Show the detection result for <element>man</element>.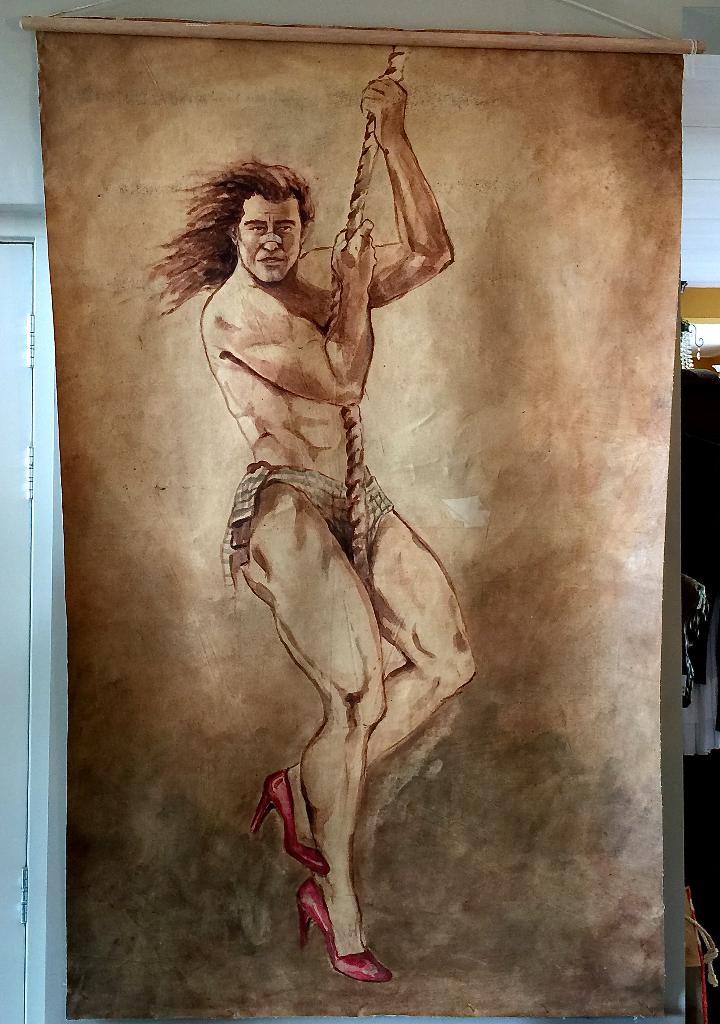
{"left": 172, "top": 77, "right": 530, "bottom": 926}.
